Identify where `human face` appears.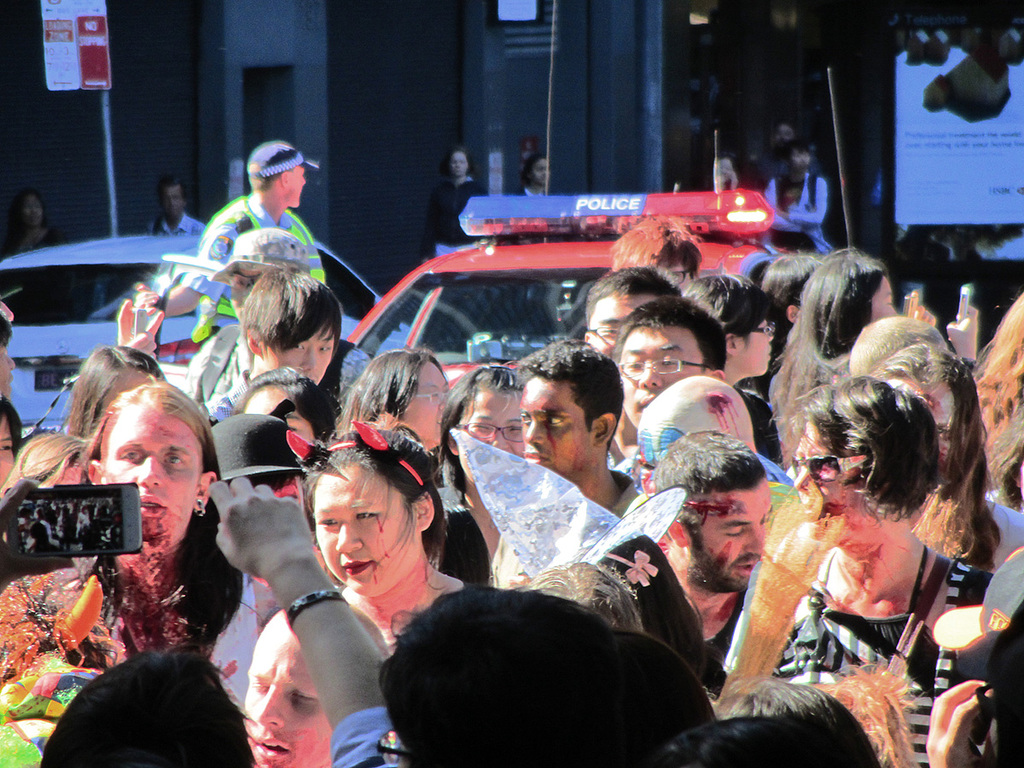
Appears at <region>105, 401, 204, 540</region>.
